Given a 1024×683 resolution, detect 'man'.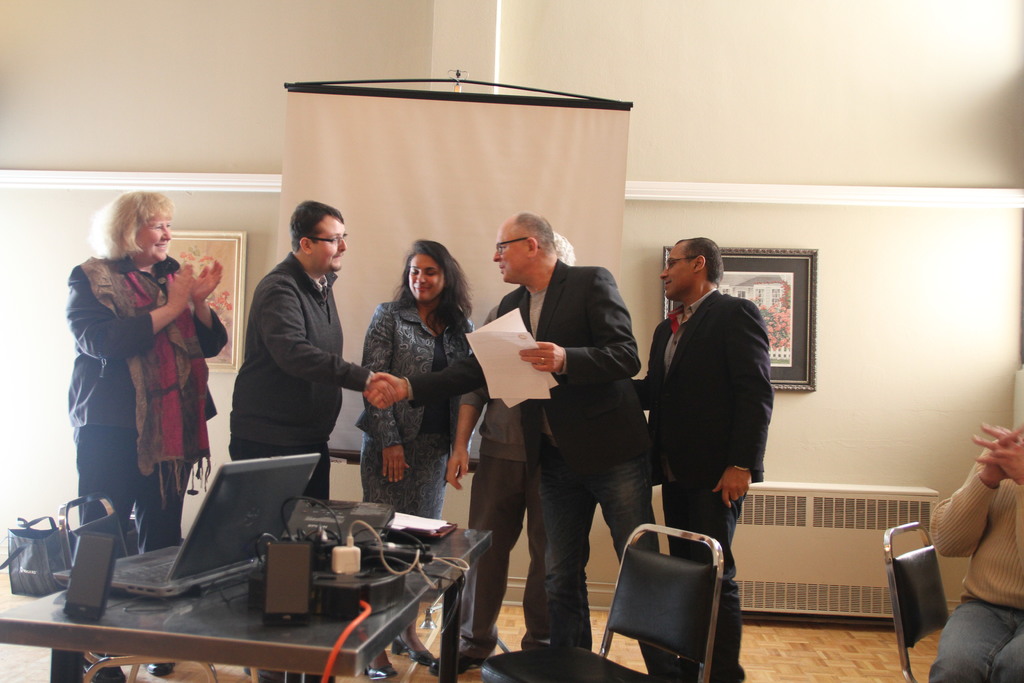
634/235/770/682.
